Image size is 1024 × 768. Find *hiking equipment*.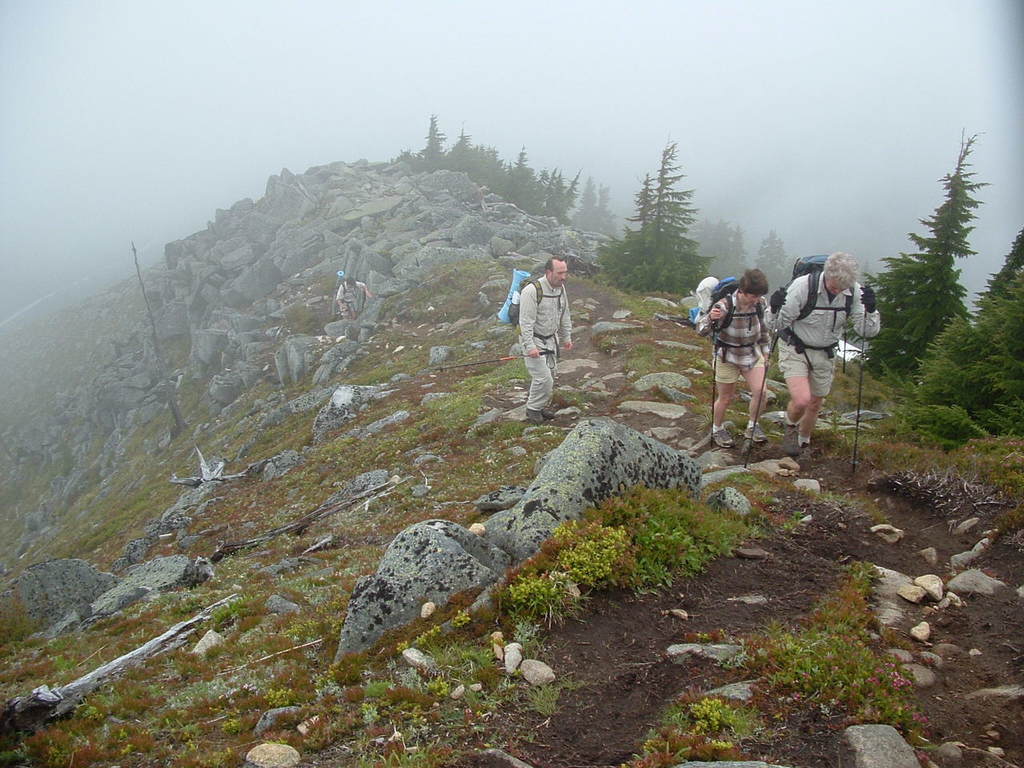
left=494, top=261, right=565, bottom=354.
